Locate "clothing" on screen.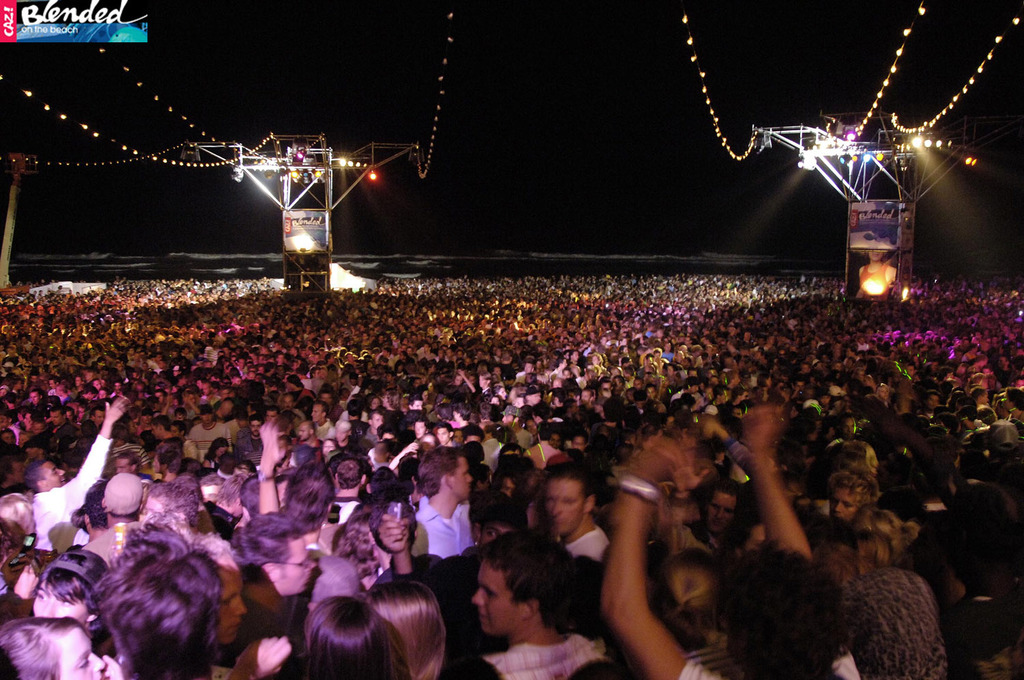
On screen at crop(332, 494, 365, 527).
